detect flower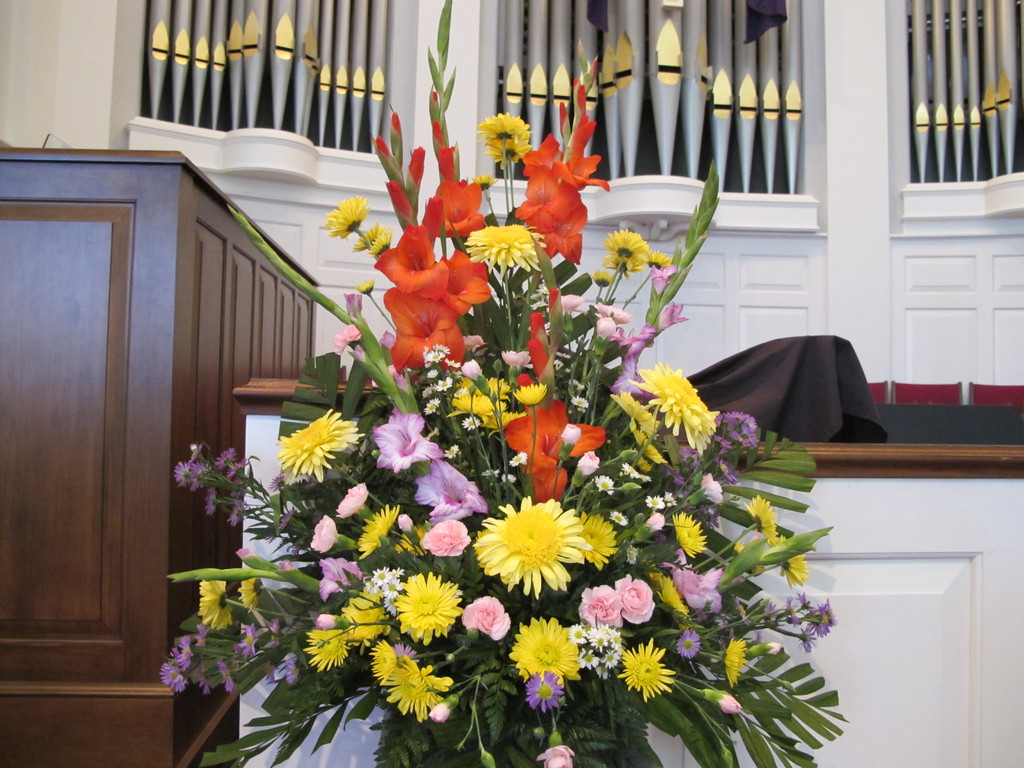
x1=604, y1=251, x2=639, y2=283
